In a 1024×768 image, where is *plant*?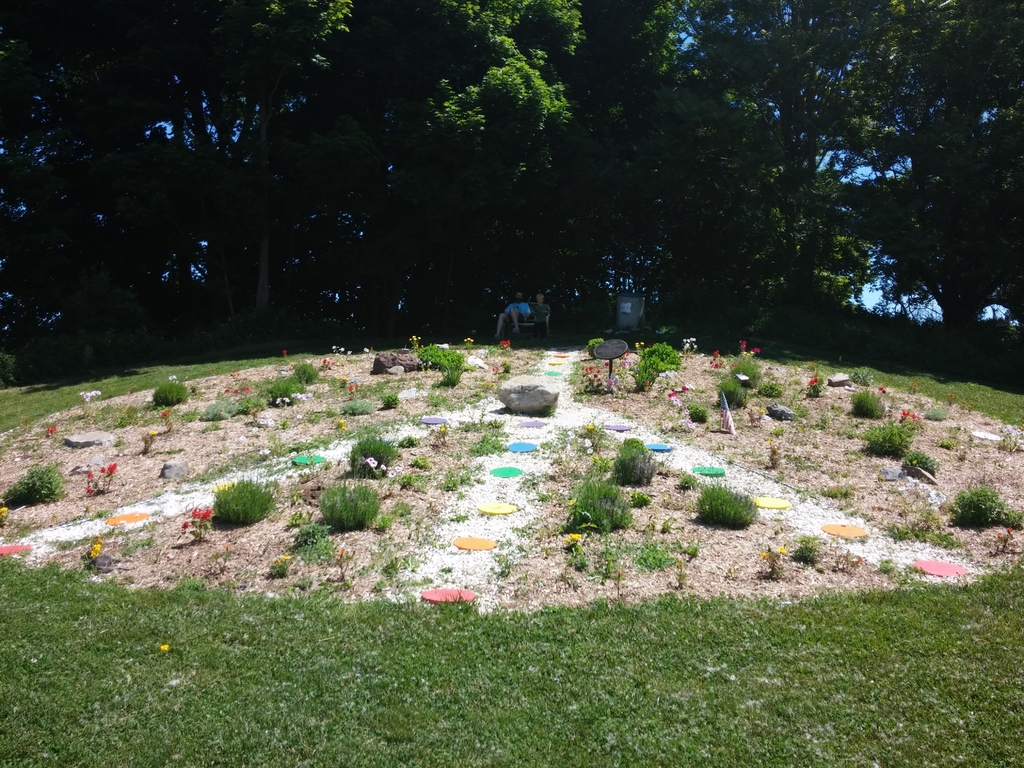
433, 479, 454, 490.
